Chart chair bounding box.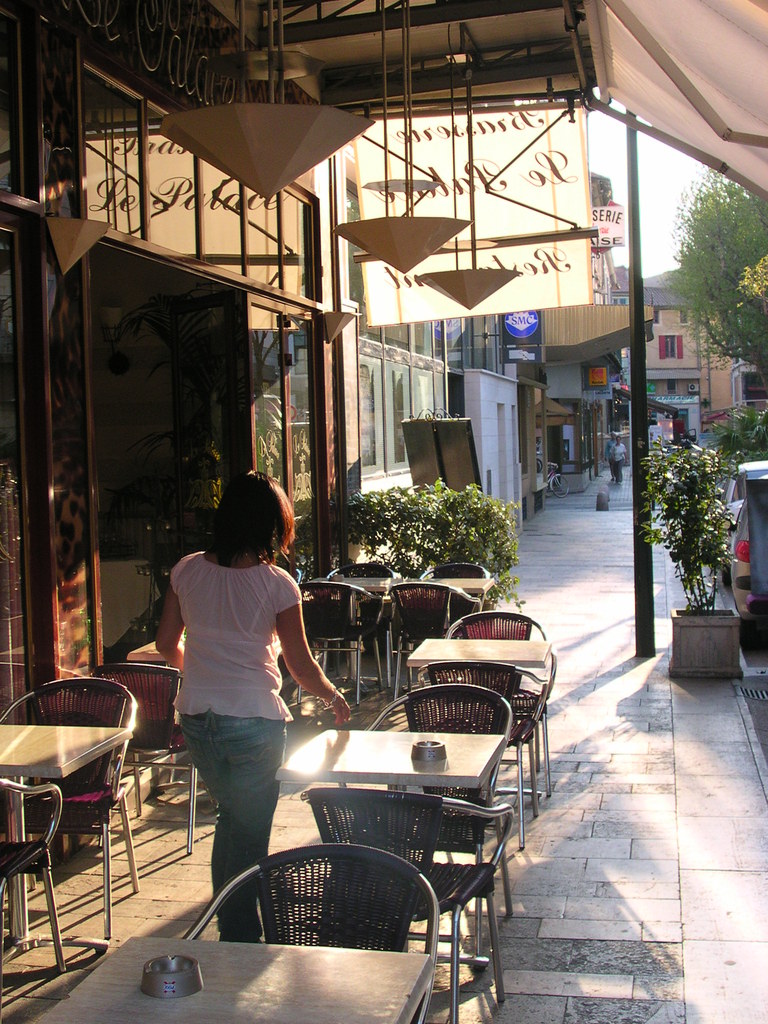
Charted: locate(296, 788, 513, 1023).
